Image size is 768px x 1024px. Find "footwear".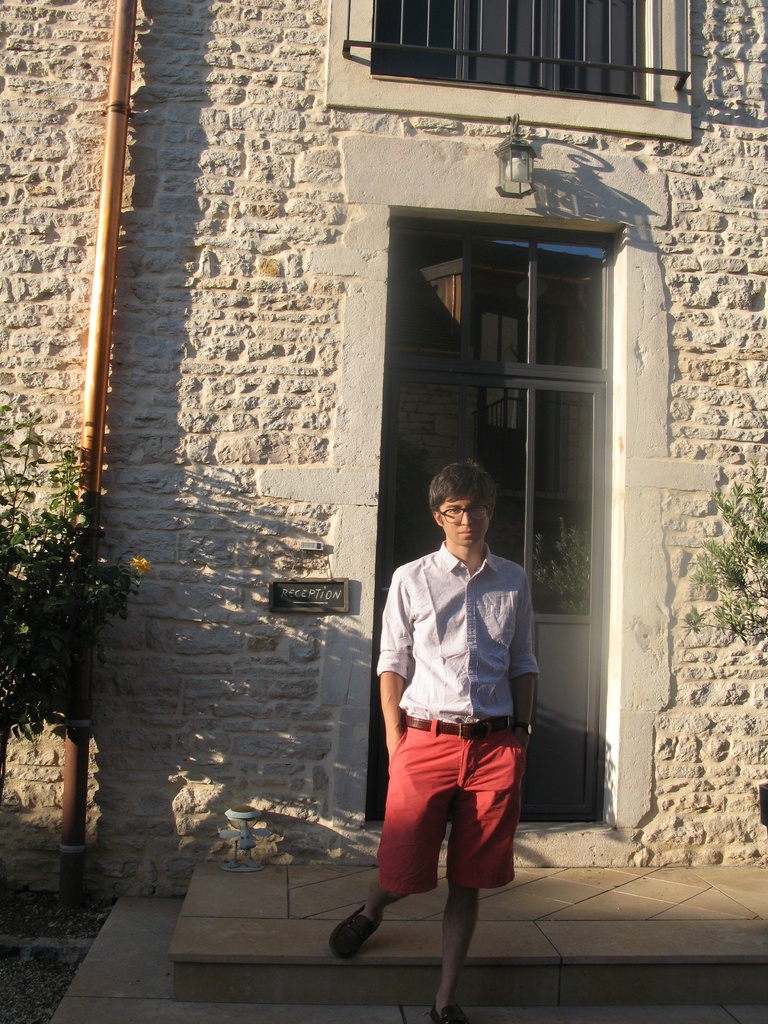
<bbox>330, 904, 378, 958</bbox>.
